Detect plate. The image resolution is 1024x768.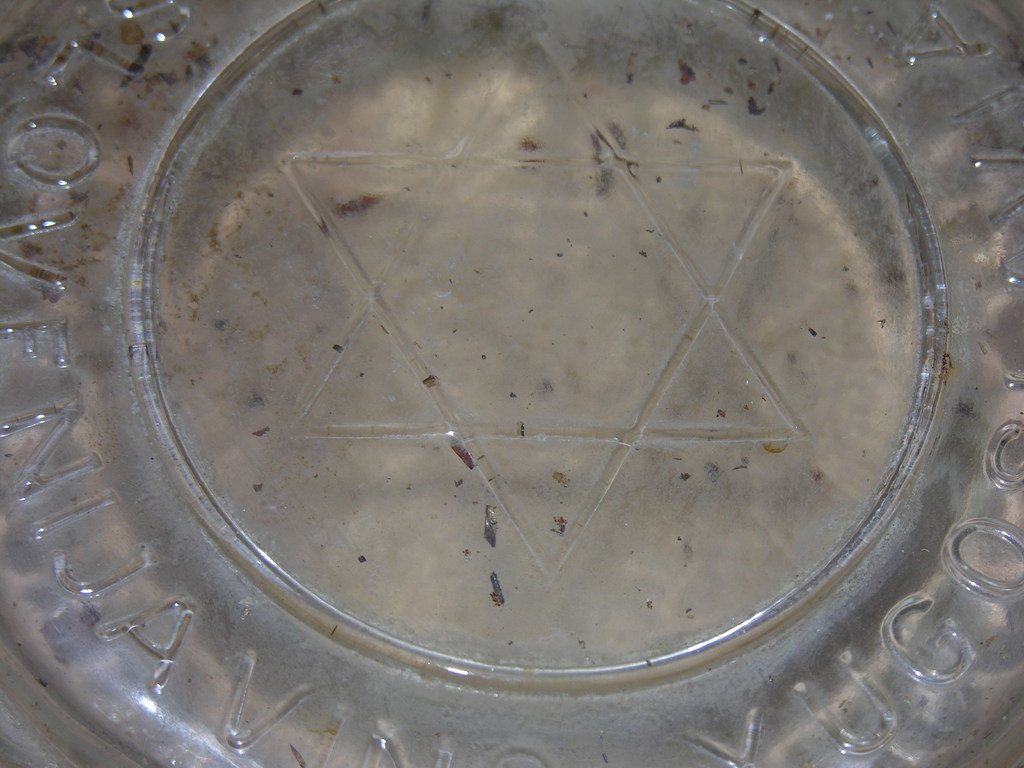
bbox=[24, 0, 988, 722].
